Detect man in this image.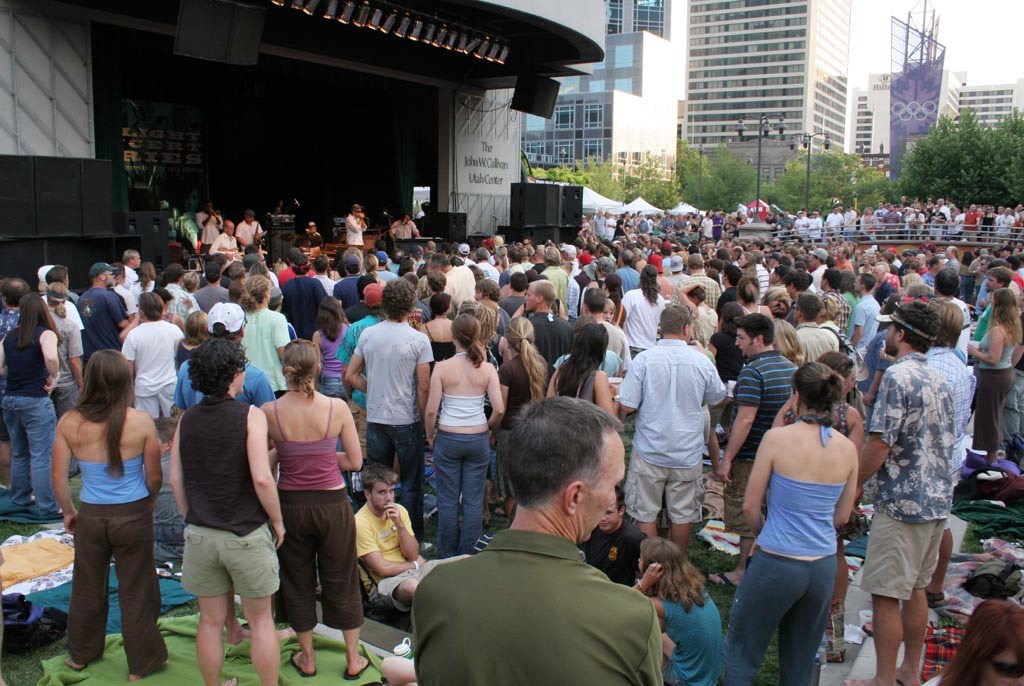
Detection: box=[195, 200, 230, 248].
